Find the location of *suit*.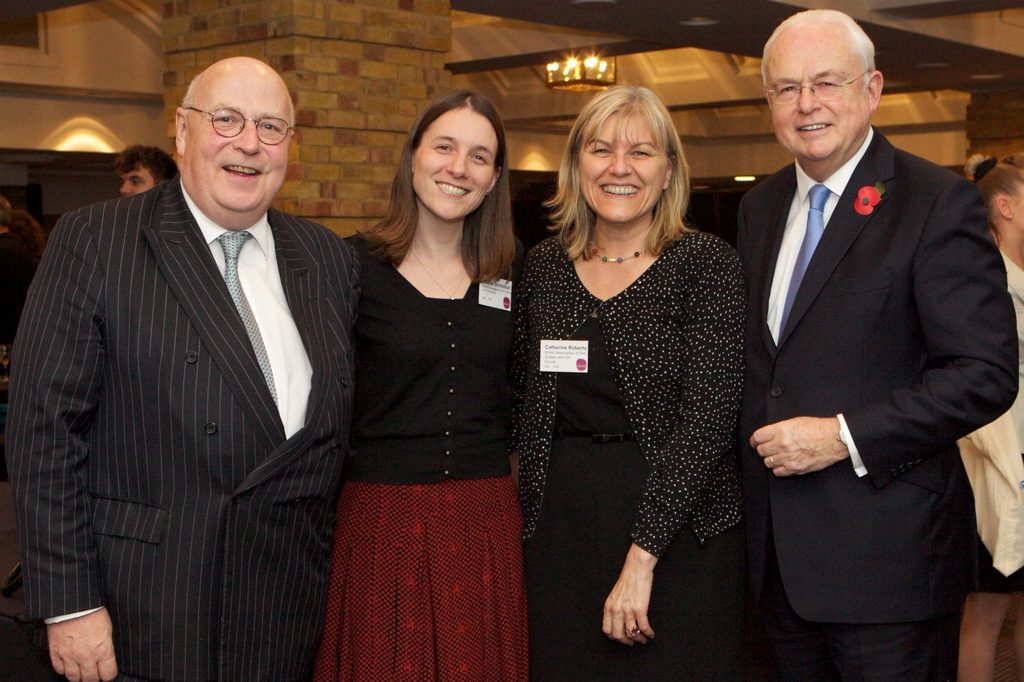
Location: [x1=727, y1=122, x2=1017, y2=681].
